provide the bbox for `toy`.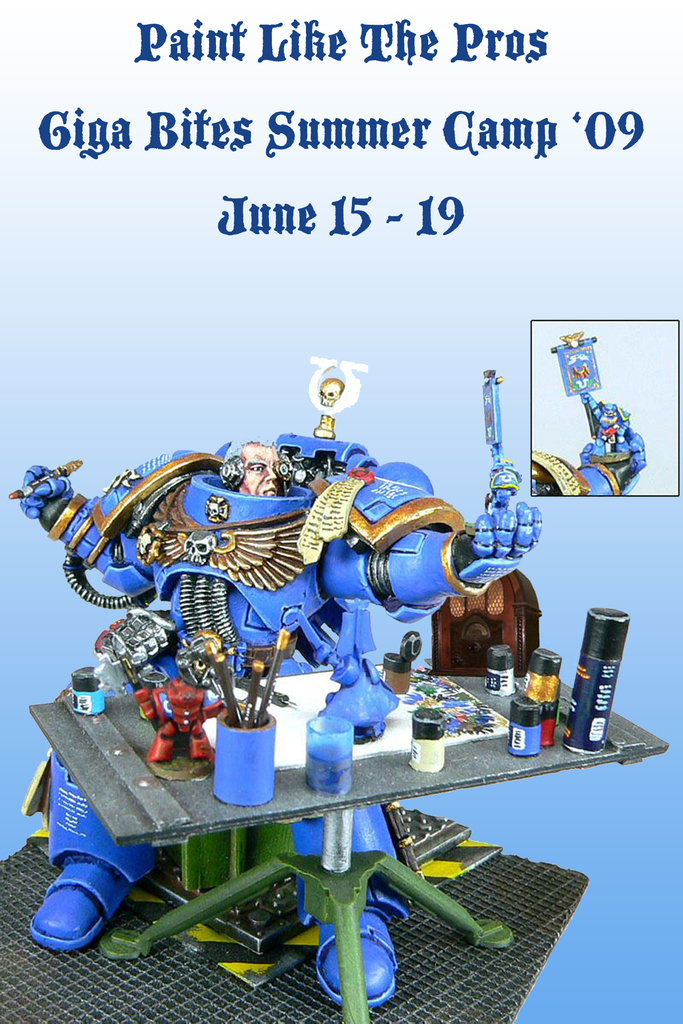
135:682:228:771.
